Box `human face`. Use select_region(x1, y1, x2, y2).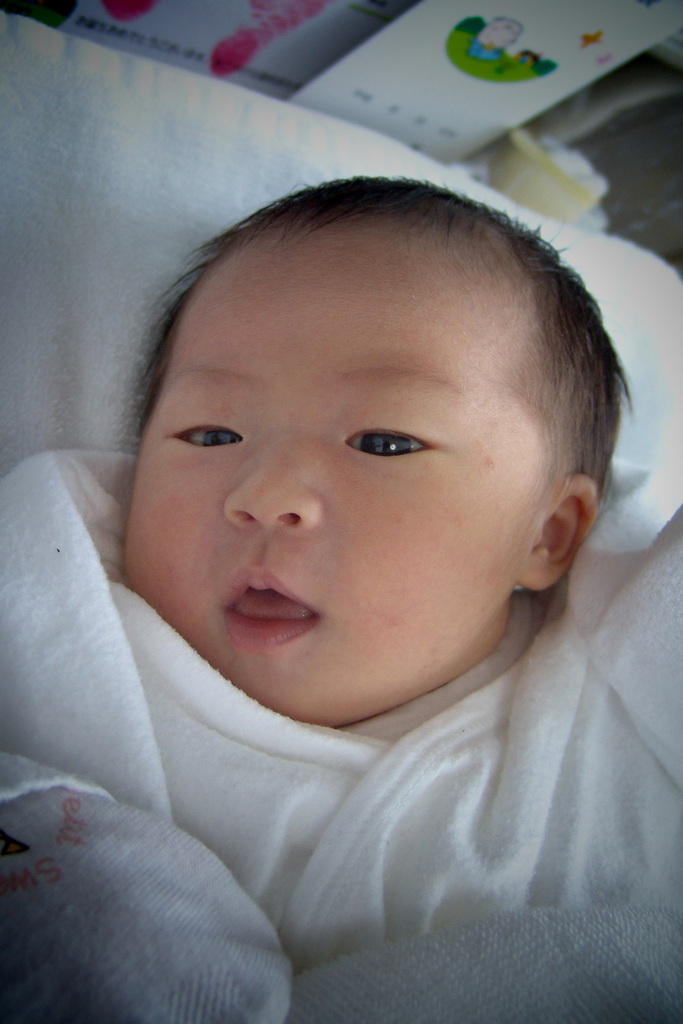
select_region(123, 229, 513, 725).
